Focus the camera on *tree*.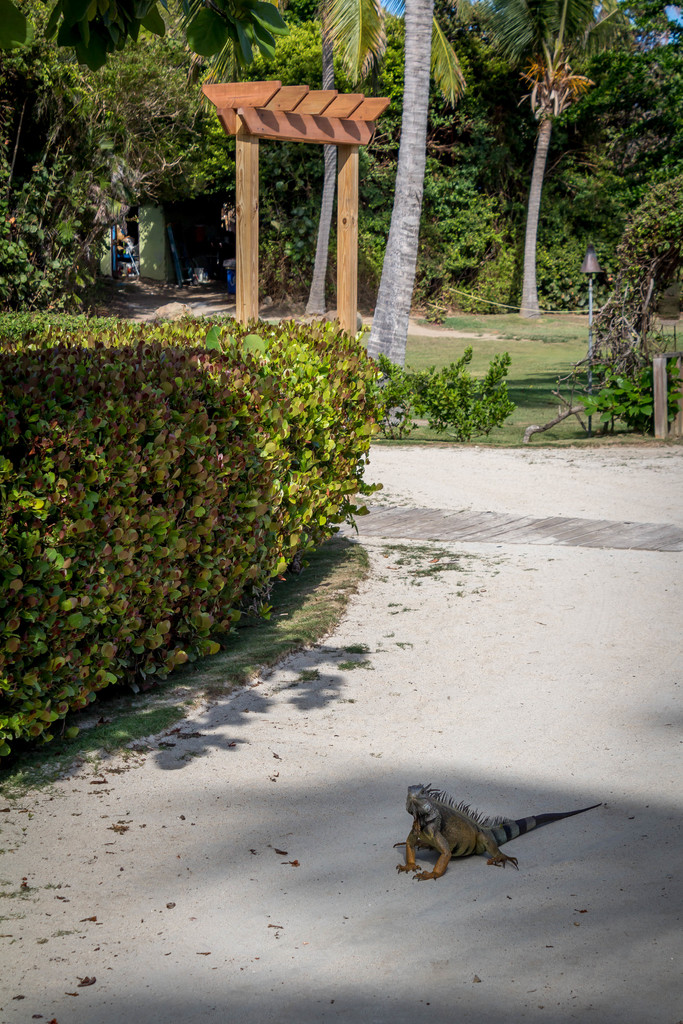
Focus region: <bbox>176, 1, 297, 127</bbox>.
